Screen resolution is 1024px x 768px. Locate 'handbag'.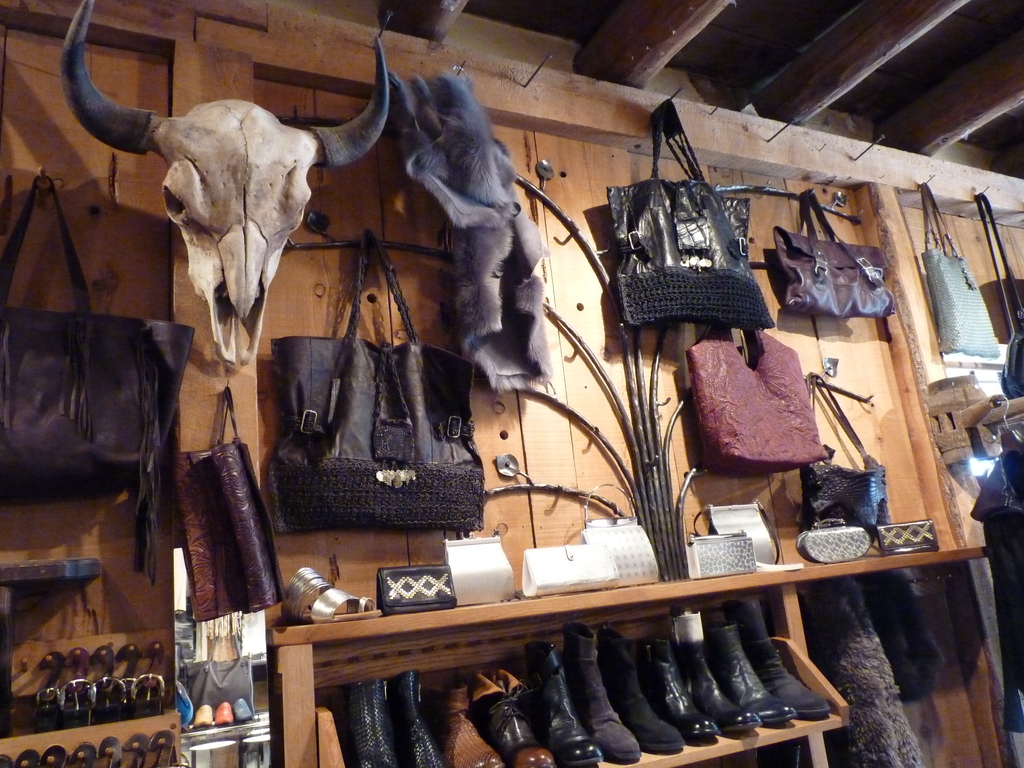
(803, 371, 896, 536).
